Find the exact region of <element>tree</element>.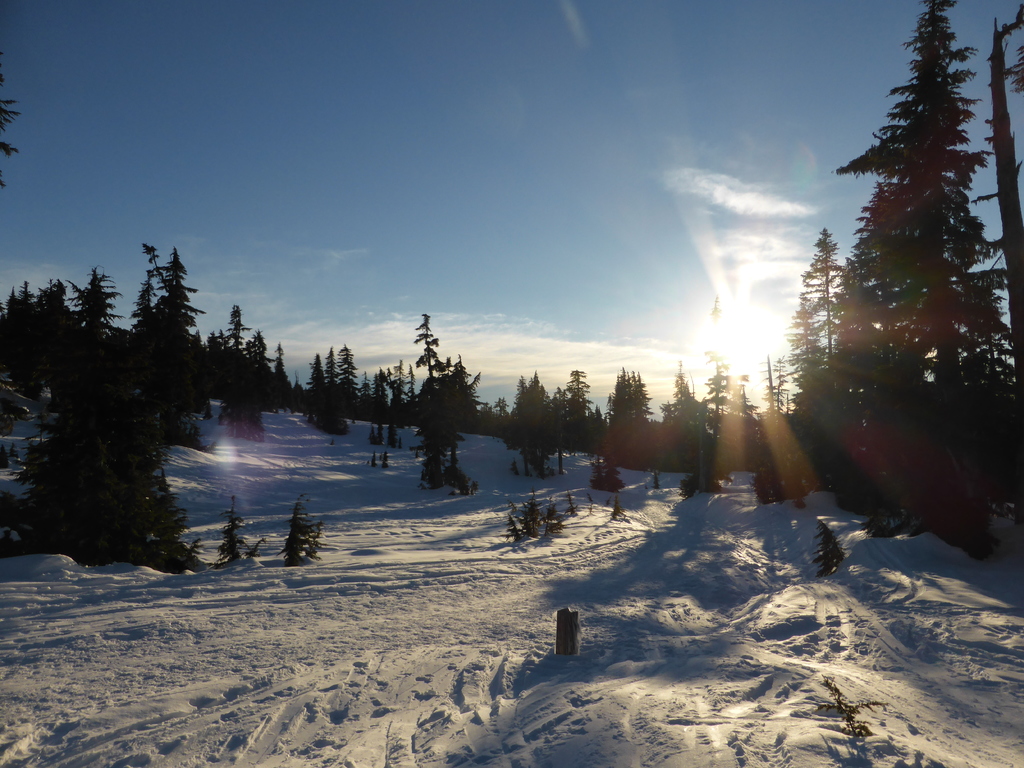
Exact region: [x1=809, y1=24, x2=1000, y2=463].
